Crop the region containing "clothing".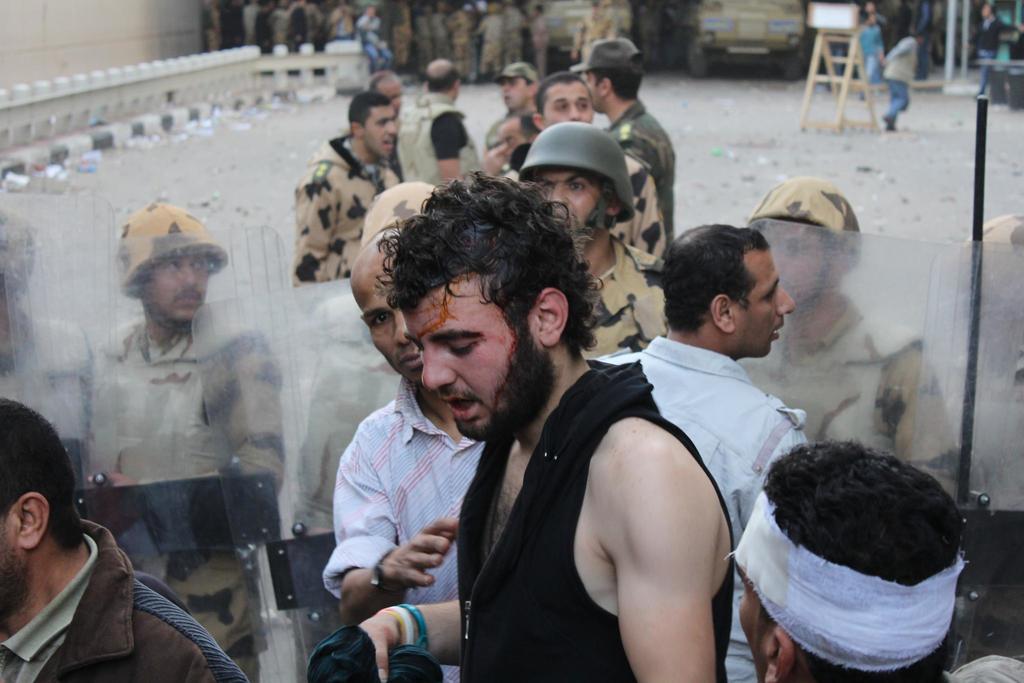
Crop region: [975,14,1004,90].
